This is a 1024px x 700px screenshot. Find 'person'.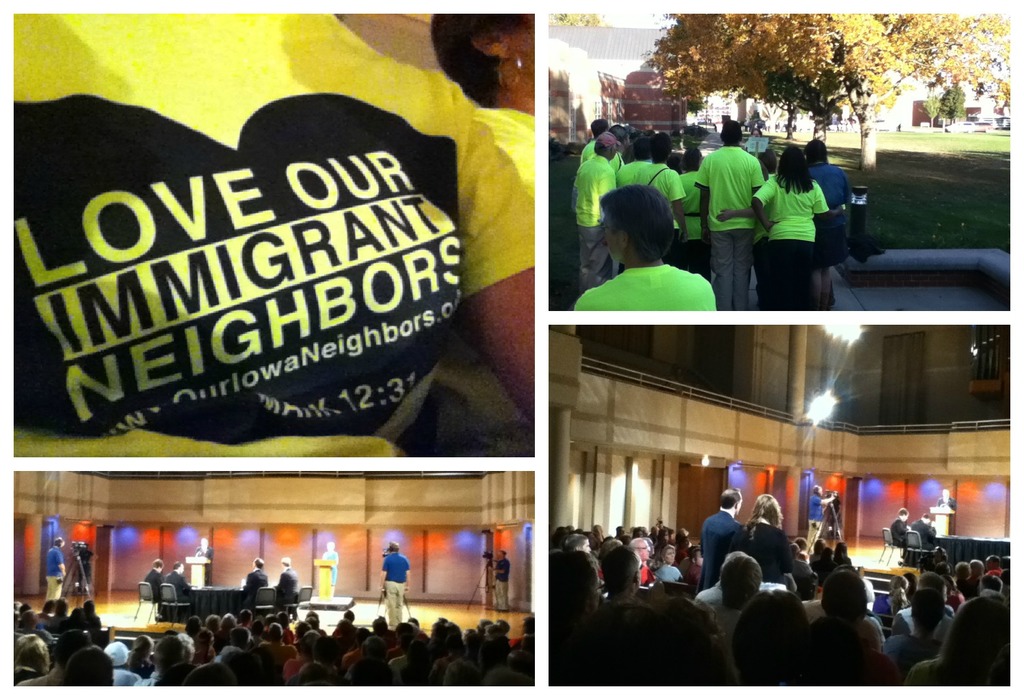
Bounding box: x1=439 y1=4 x2=532 y2=422.
